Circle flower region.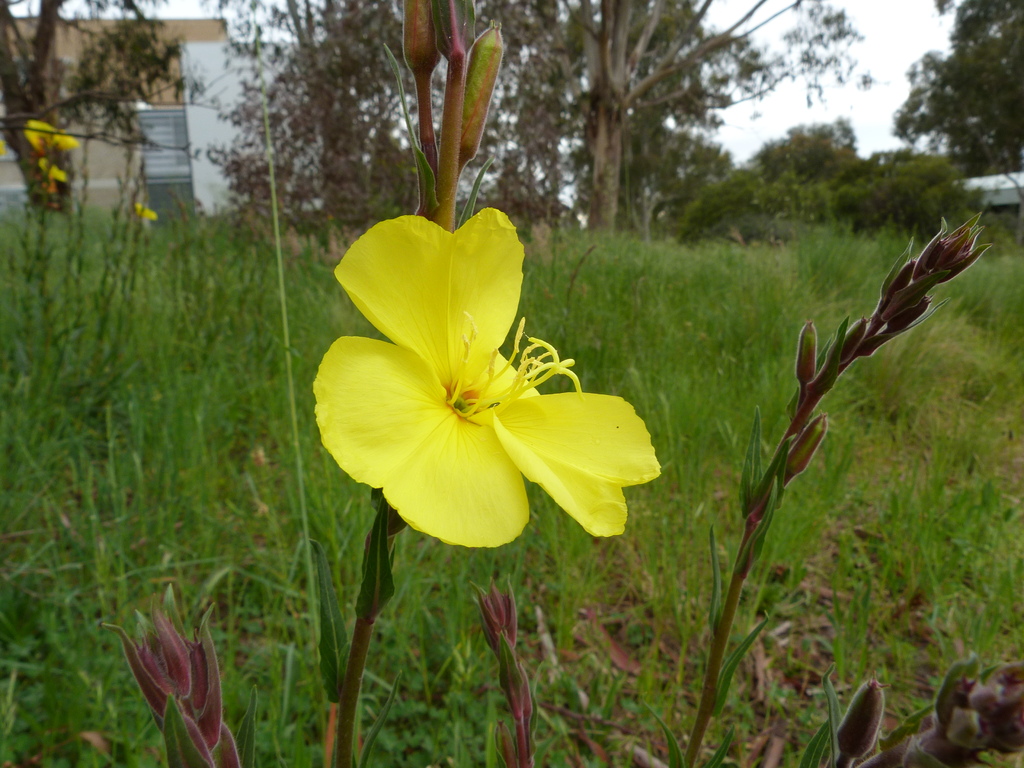
Region: bbox=(35, 159, 65, 182).
